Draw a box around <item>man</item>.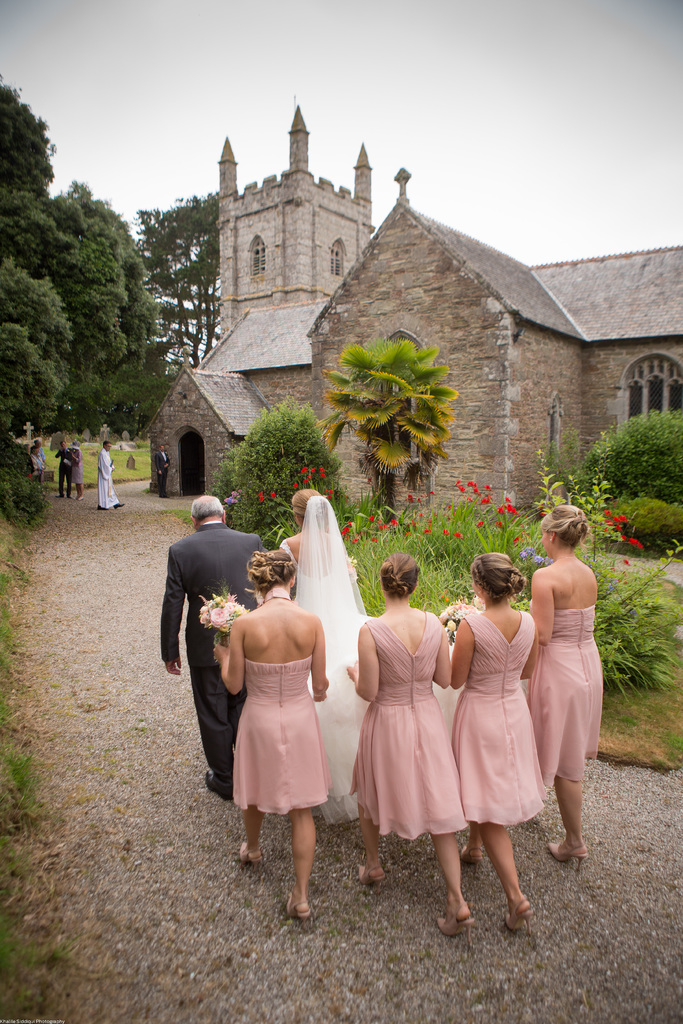
rect(96, 440, 124, 509).
